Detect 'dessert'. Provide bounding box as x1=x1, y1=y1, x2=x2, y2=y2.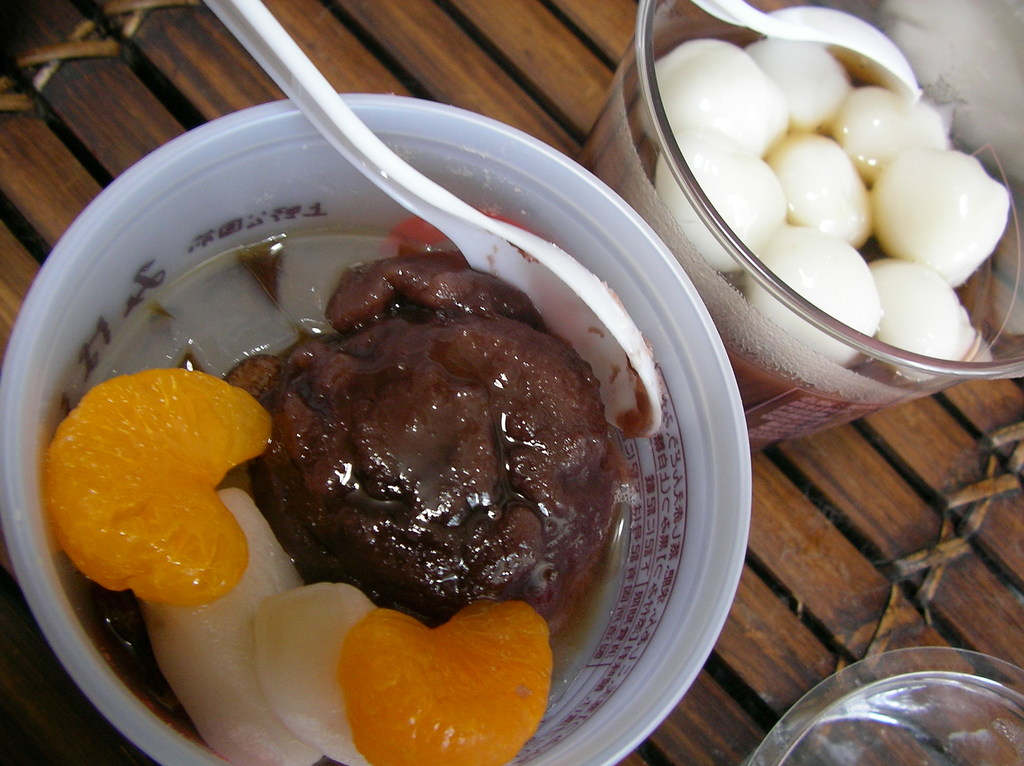
x1=754, y1=42, x2=841, y2=124.
